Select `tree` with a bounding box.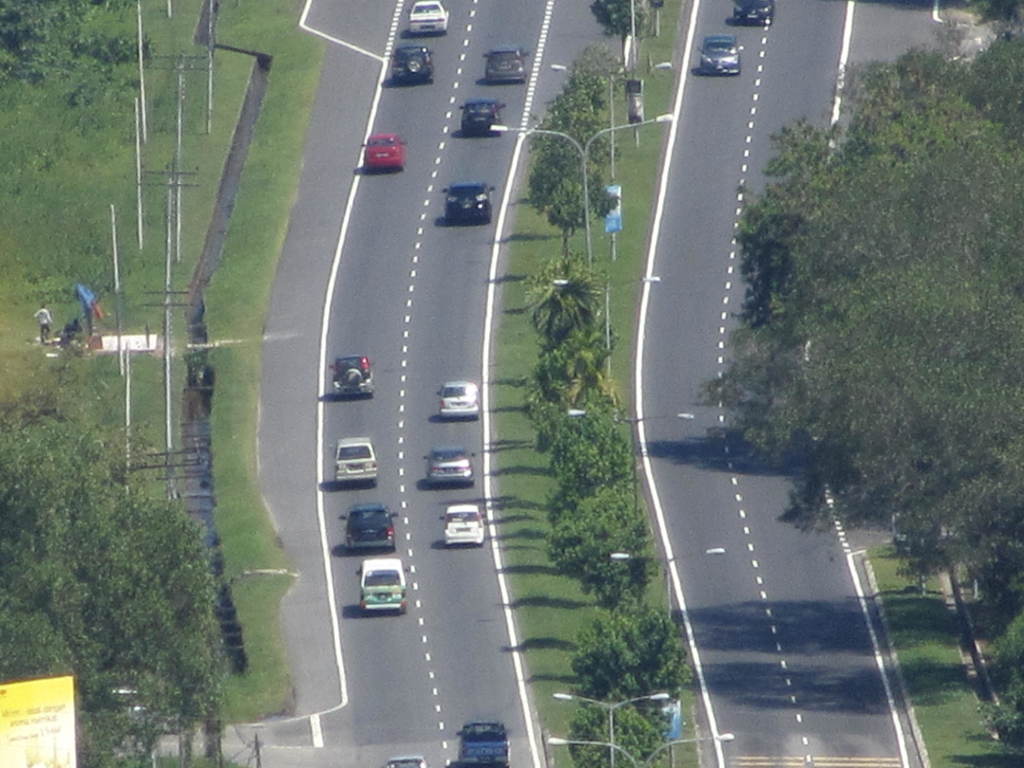
bbox=(0, 401, 230, 767).
